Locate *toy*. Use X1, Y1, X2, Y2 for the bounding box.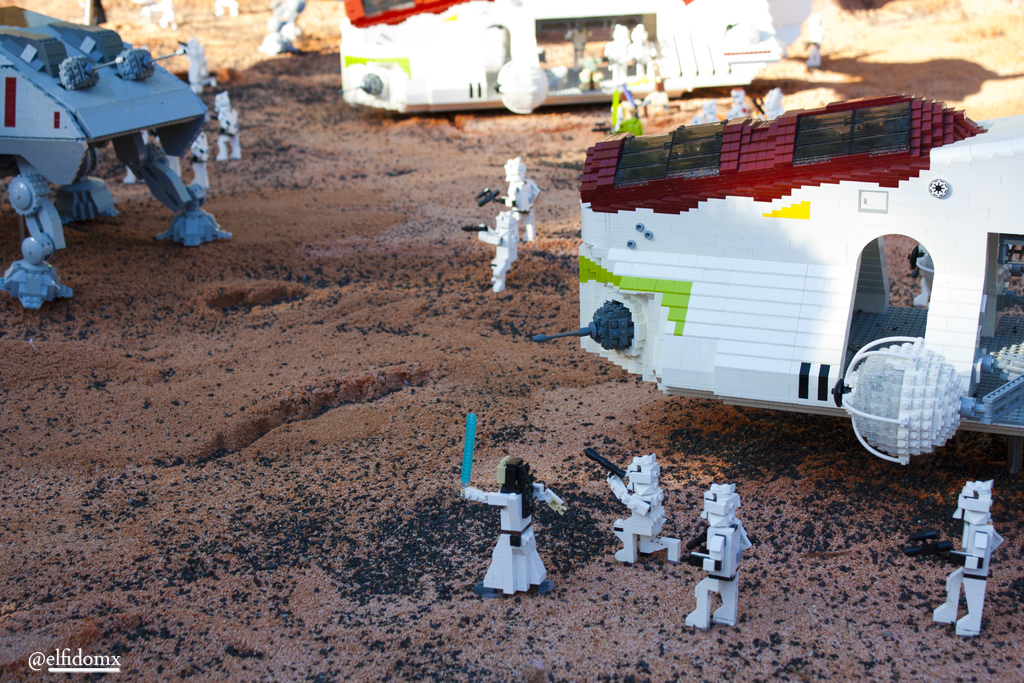
259, 0, 315, 52.
